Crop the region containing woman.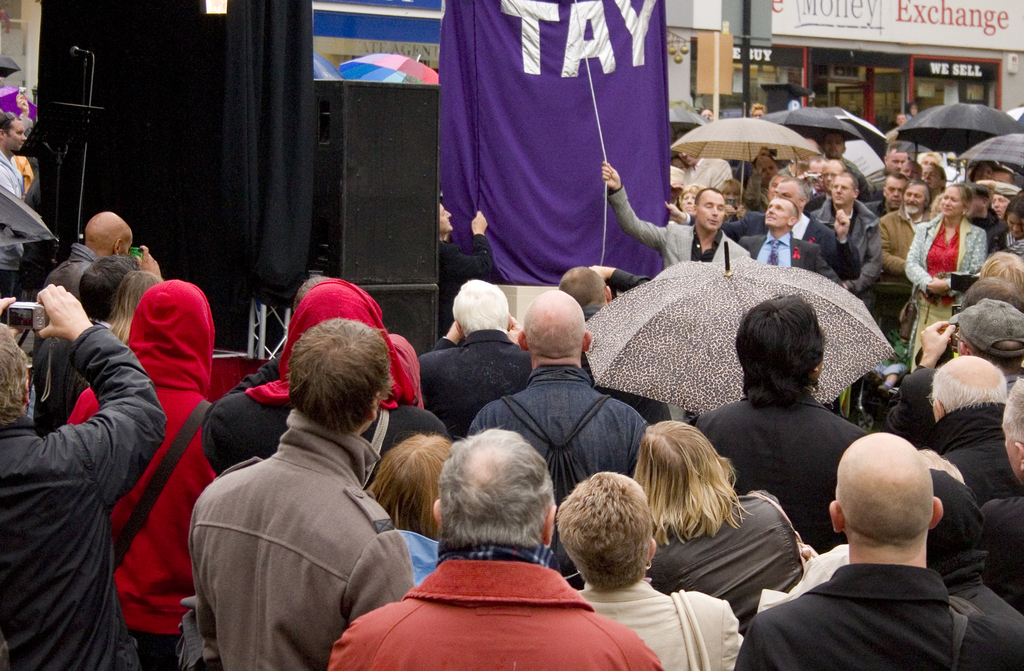
Crop region: {"left": 627, "top": 419, "right": 830, "bottom": 626}.
